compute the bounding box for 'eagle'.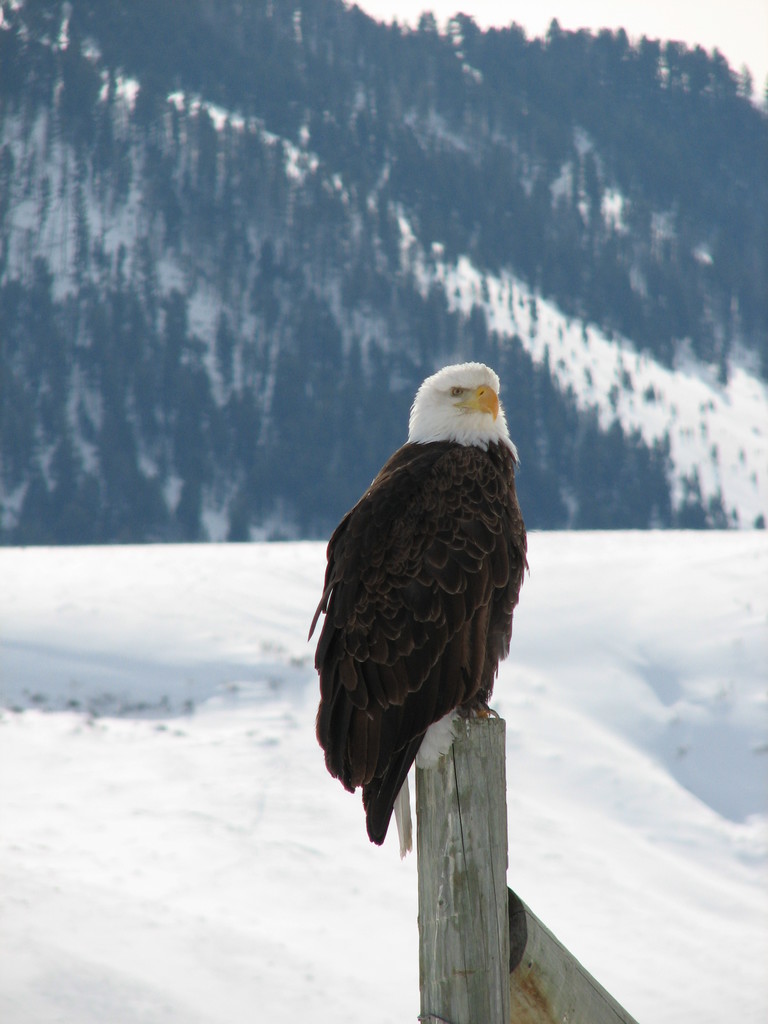
{"left": 301, "top": 355, "right": 532, "bottom": 853}.
